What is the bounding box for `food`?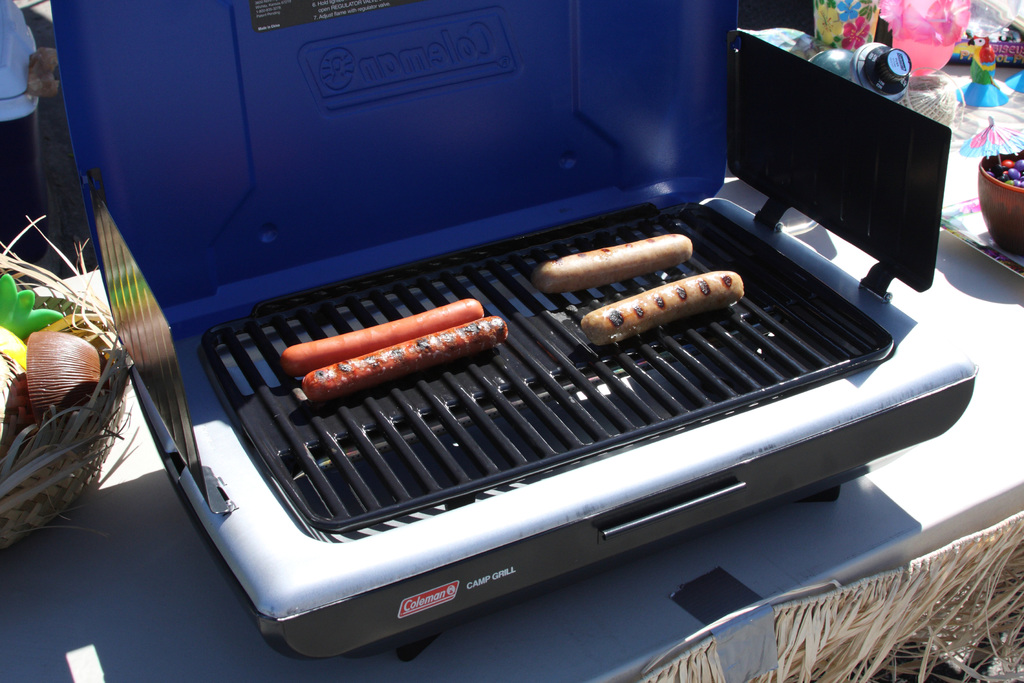
534:234:692:295.
